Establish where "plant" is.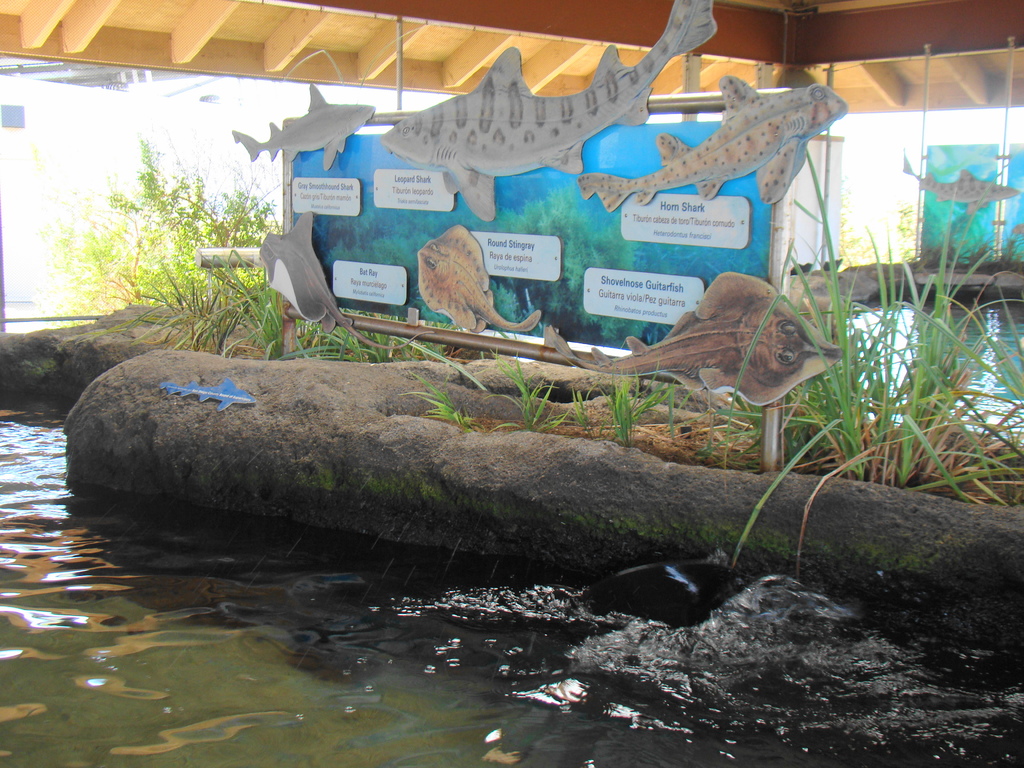
Established at [607, 371, 678, 450].
